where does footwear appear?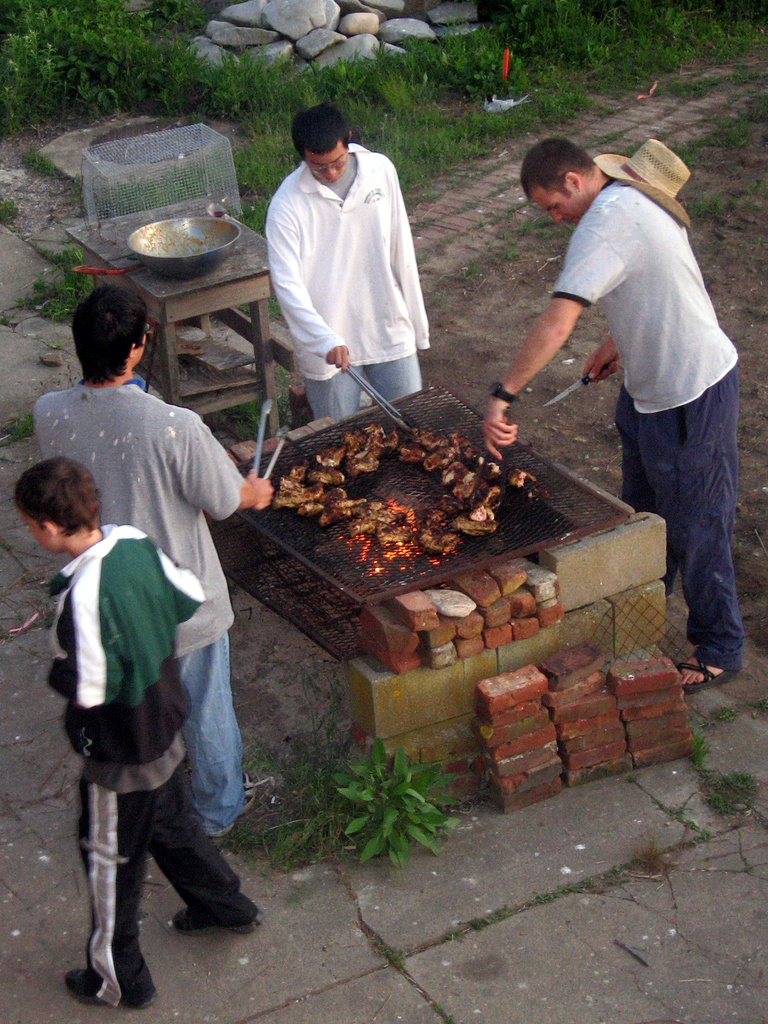
Appears at 63:966:149:1013.
